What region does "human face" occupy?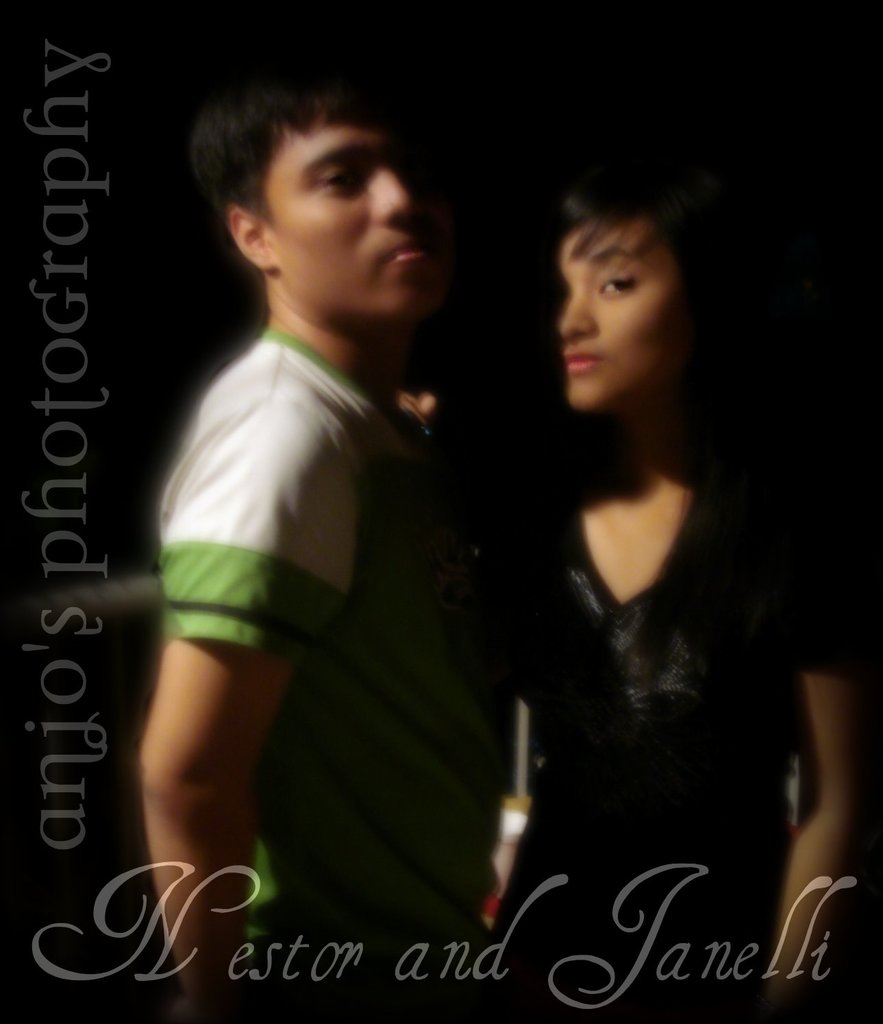
rect(560, 217, 675, 417).
